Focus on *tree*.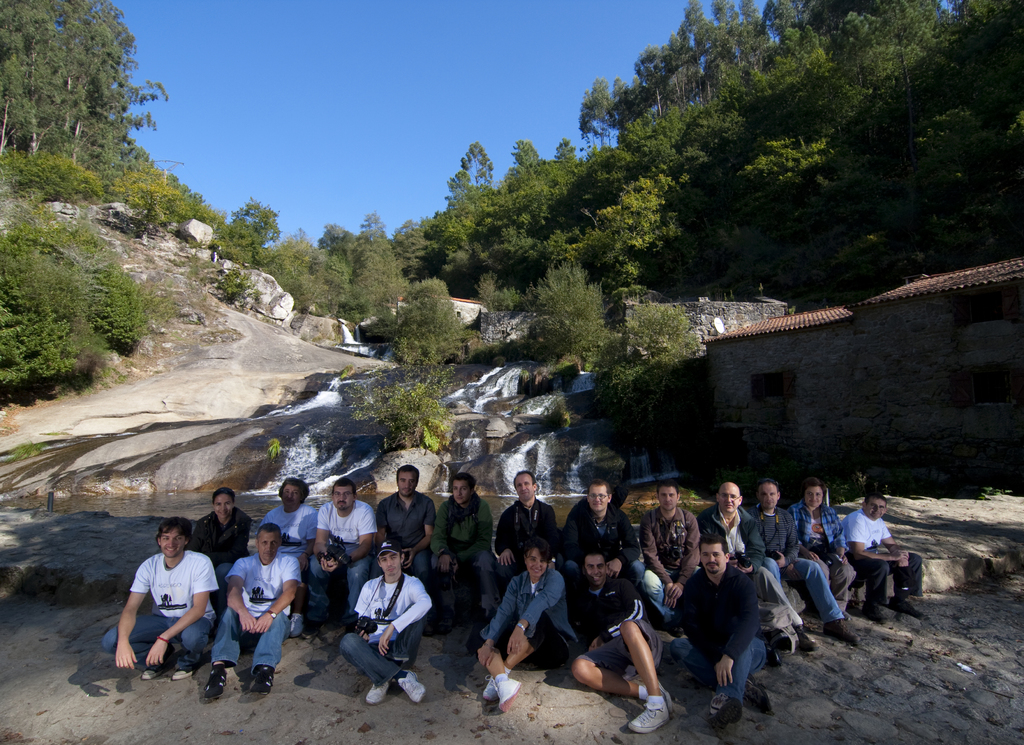
Focused at (396,271,456,318).
